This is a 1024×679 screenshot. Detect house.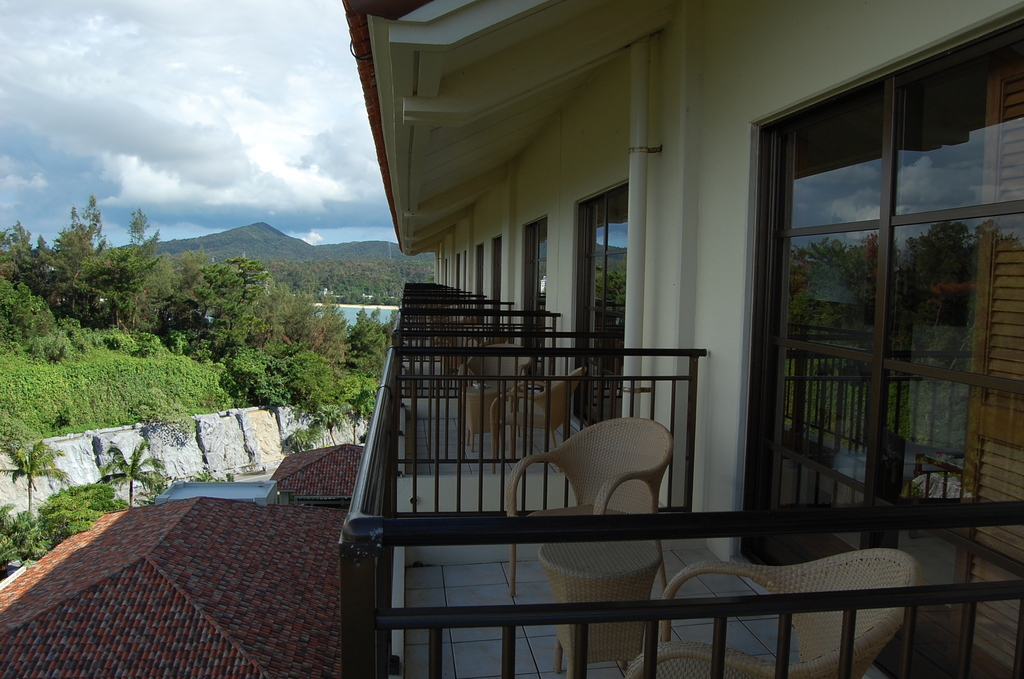
2:0:1021:678.
